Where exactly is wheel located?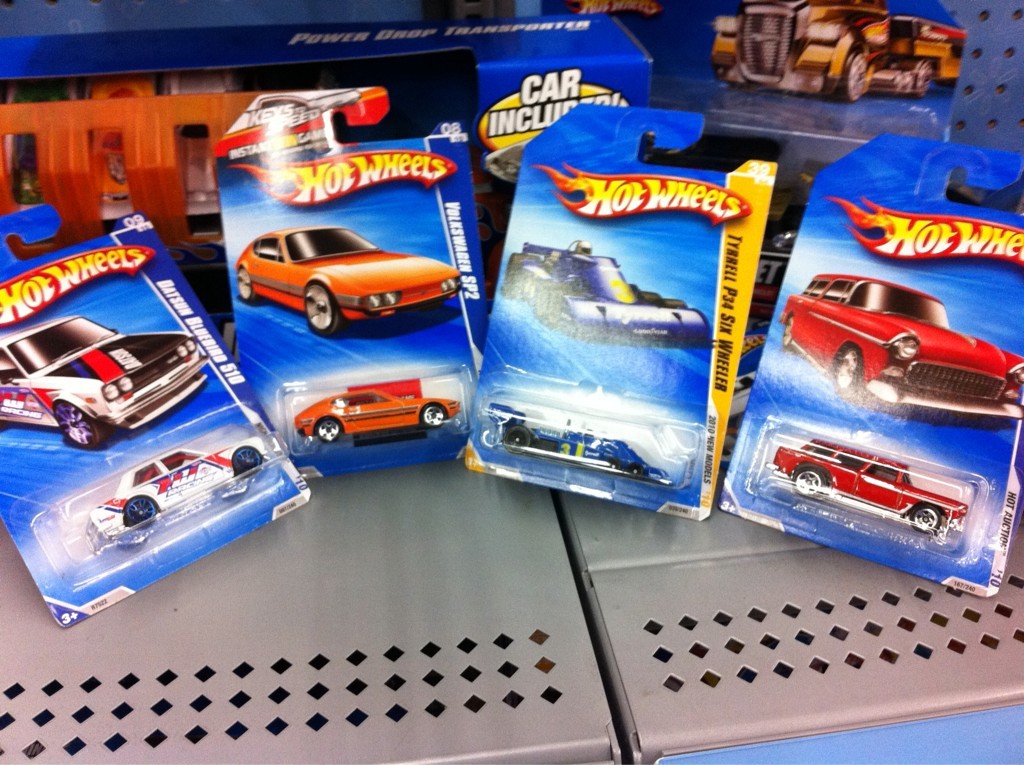
Its bounding box is <bbox>825, 346, 862, 395</bbox>.
